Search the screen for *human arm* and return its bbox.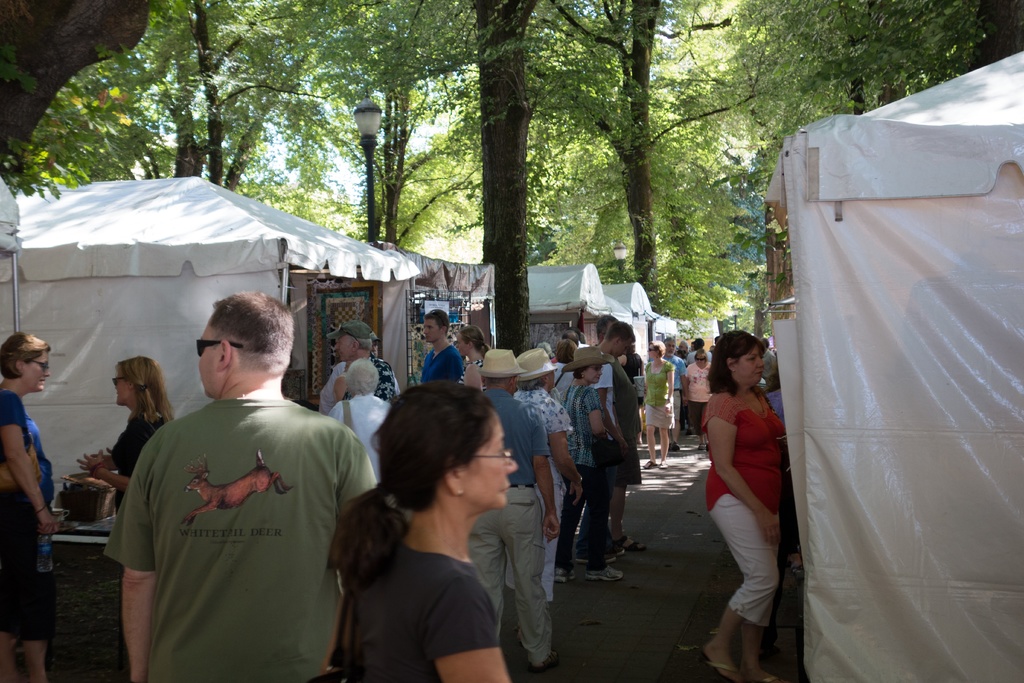
Found: [x1=554, y1=399, x2=584, y2=497].
